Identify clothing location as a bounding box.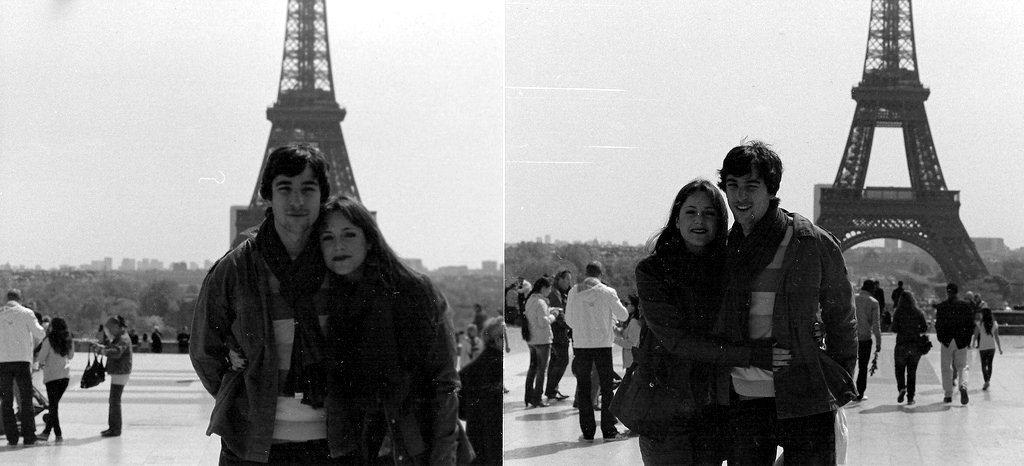
[505, 289, 517, 323].
